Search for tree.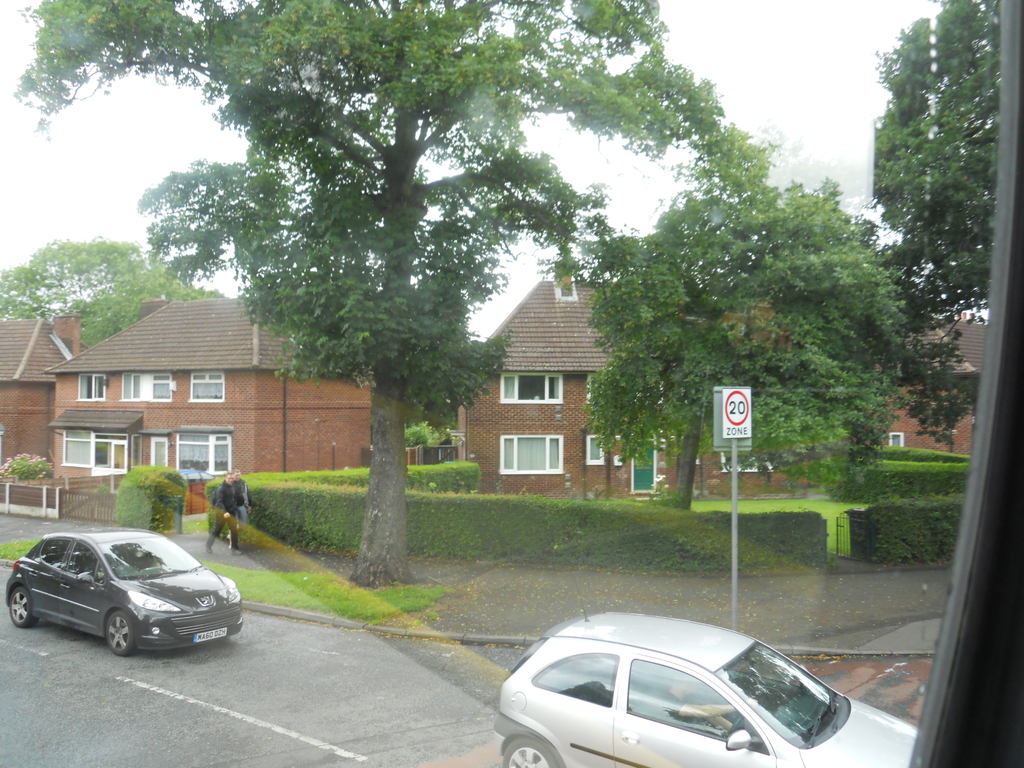
Found at {"x1": 572, "y1": 148, "x2": 921, "y2": 513}.
